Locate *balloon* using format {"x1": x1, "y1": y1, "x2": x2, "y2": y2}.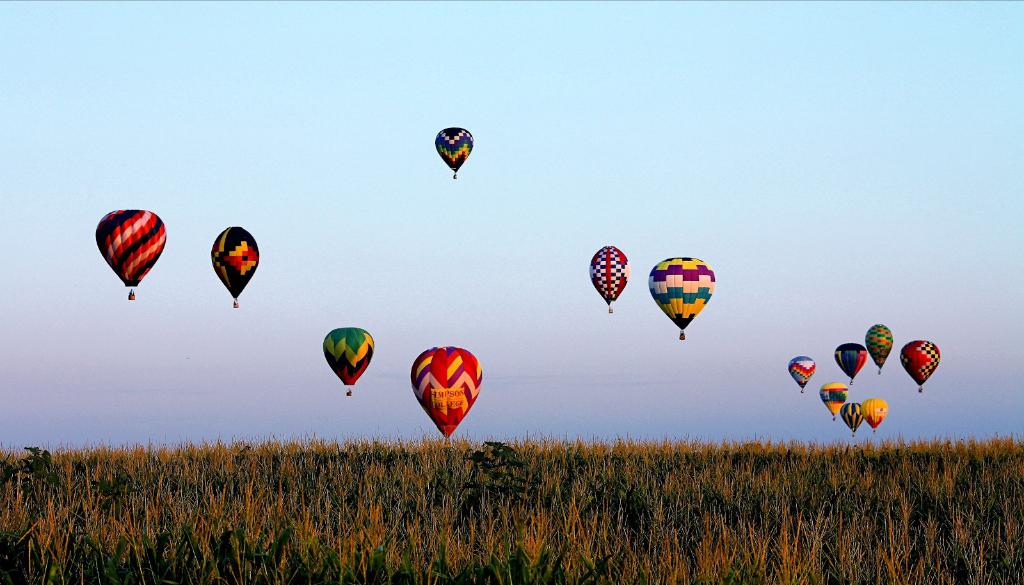
{"x1": 817, "y1": 380, "x2": 850, "y2": 414}.
